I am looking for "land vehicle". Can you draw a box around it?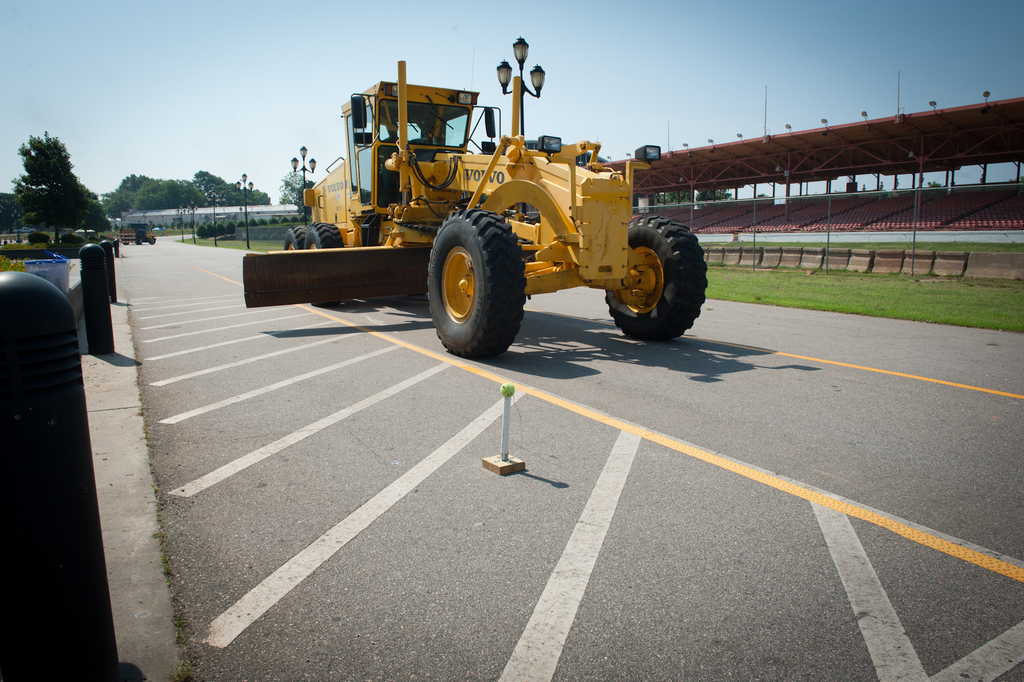
Sure, the bounding box is box(126, 223, 154, 241).
